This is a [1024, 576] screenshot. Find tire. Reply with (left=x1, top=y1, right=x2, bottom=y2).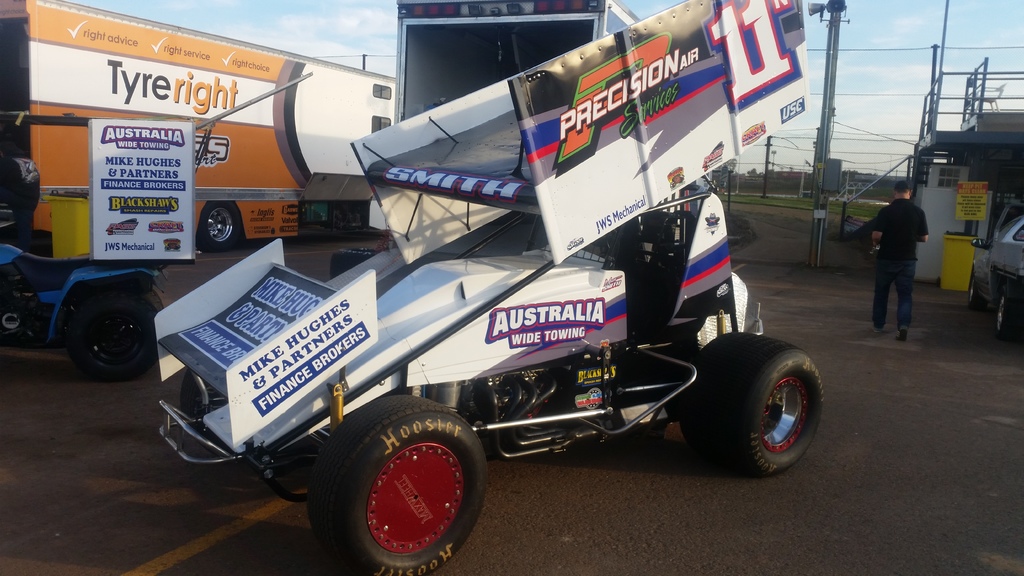
(left=996, top=286, right=1020, bottom=341).
